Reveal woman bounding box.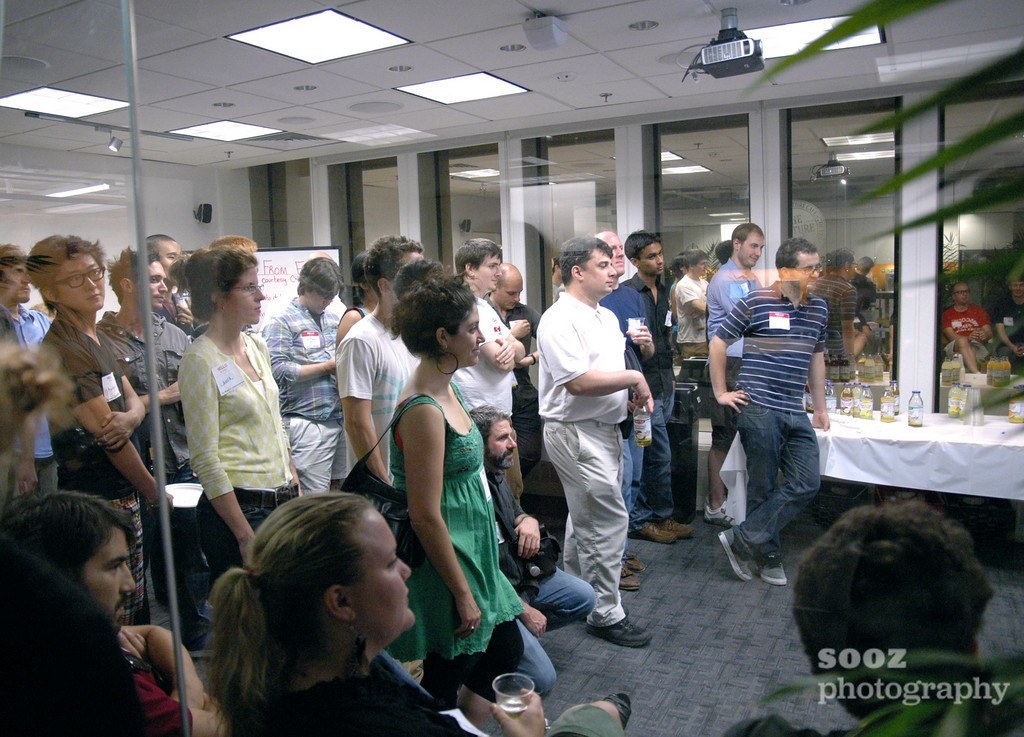
Revealed: bbox=[196, 493, 631, 736].
